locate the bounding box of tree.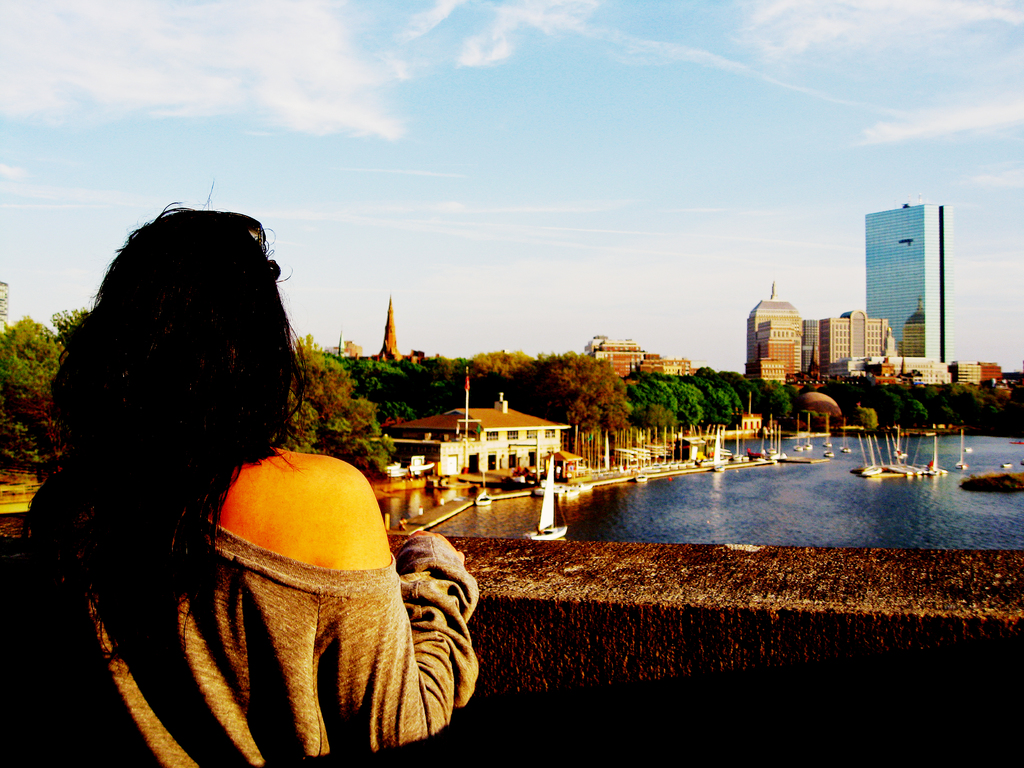
Bounding box: {"x1": 318, "y1": 348, "x2": 430, "y2": 436}.
